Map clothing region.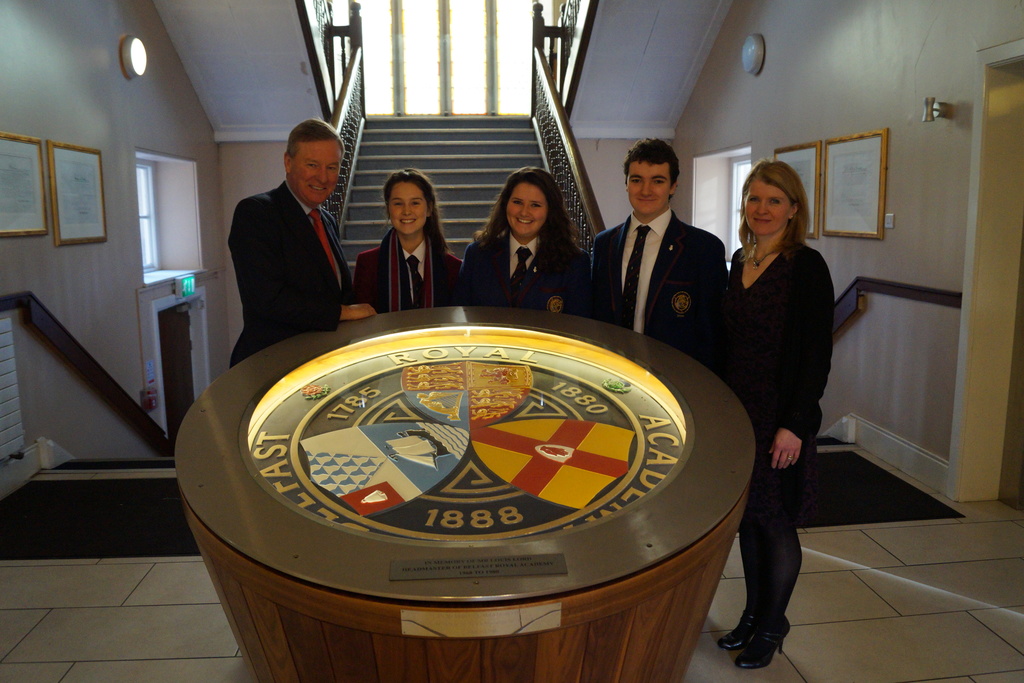
Mapped to BBox(460, 239, 595, 315).
